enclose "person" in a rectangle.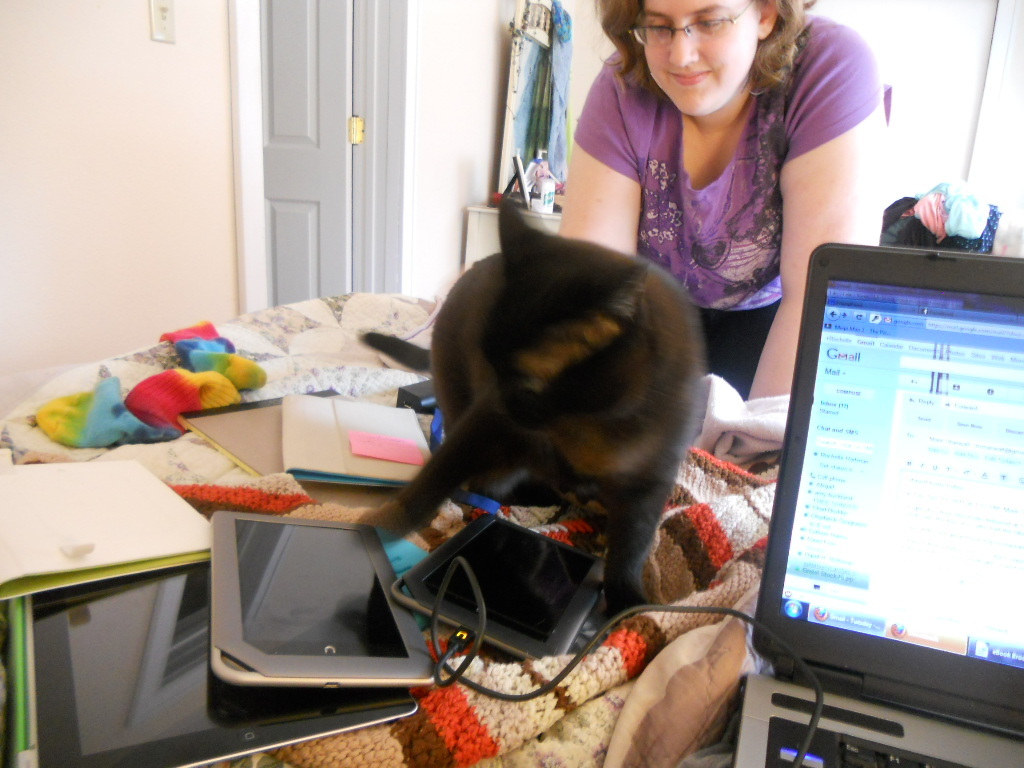
left=568, top=0, right=847, bottom=382.
